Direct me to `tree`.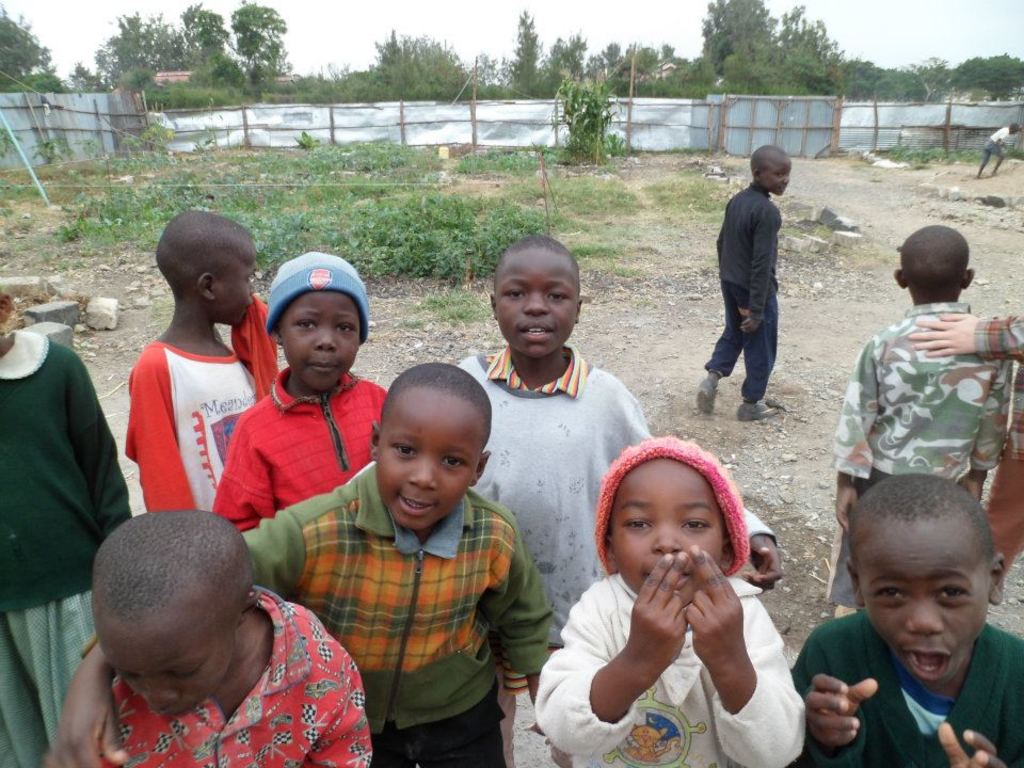
Direction: 179,0,246,81.
